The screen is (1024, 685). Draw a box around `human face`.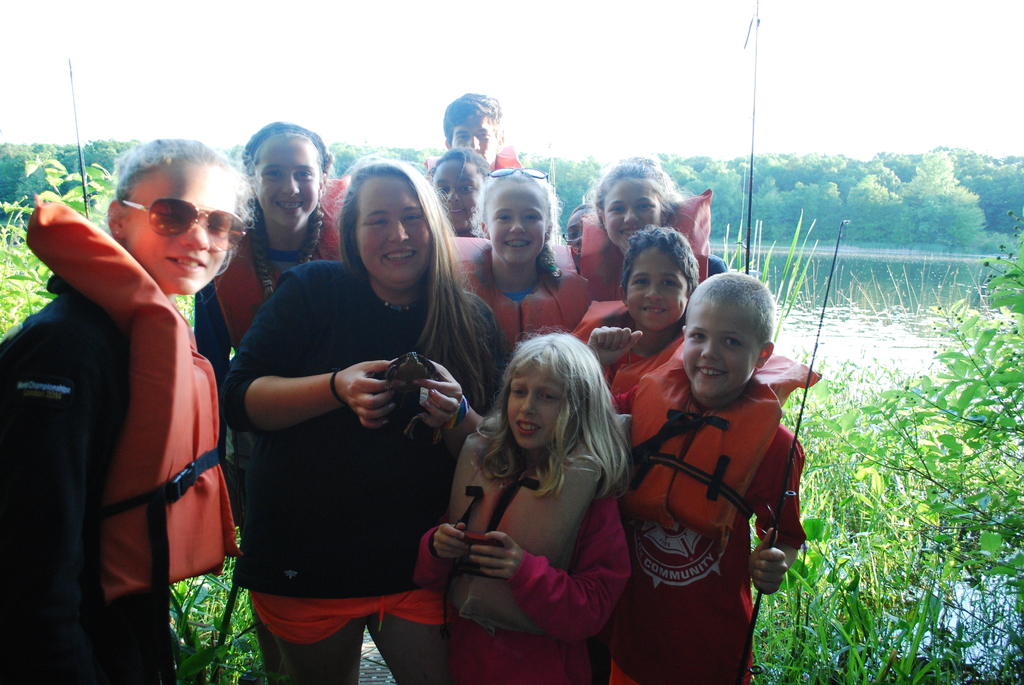
box=[626, 245, 684, 325].
